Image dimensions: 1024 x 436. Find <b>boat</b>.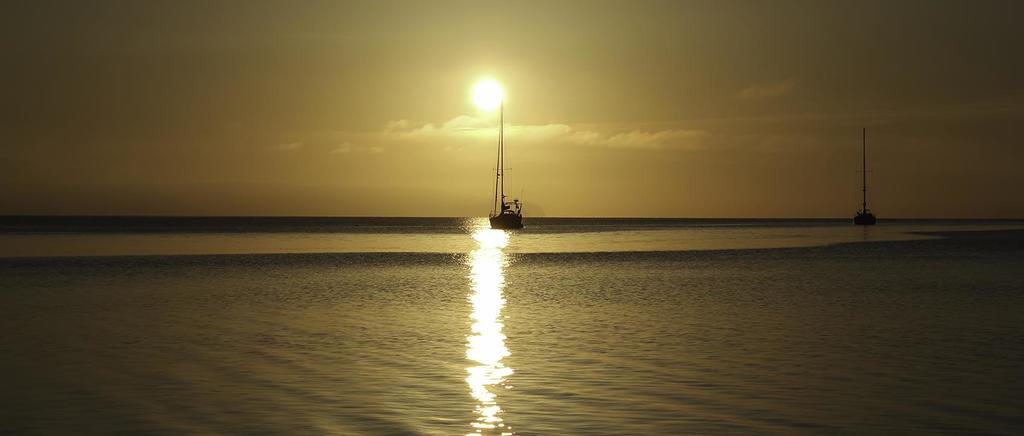
select_region(490, 101, 521, 232).
